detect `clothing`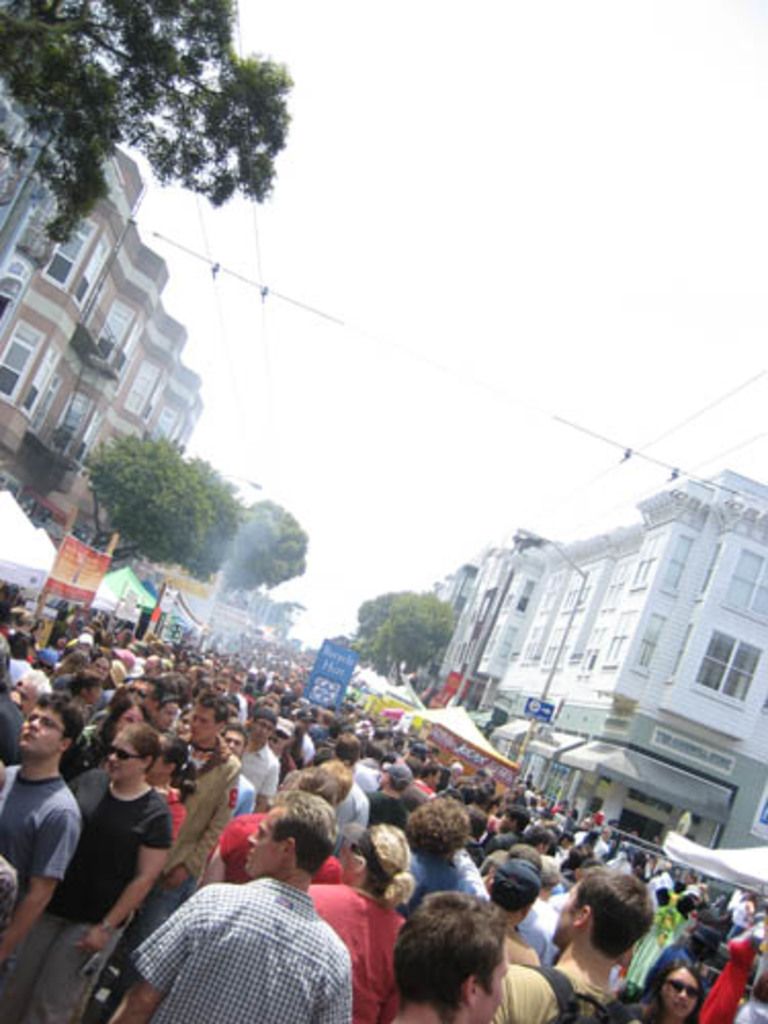
(left=0, top=696, right=25, bottom=748)
